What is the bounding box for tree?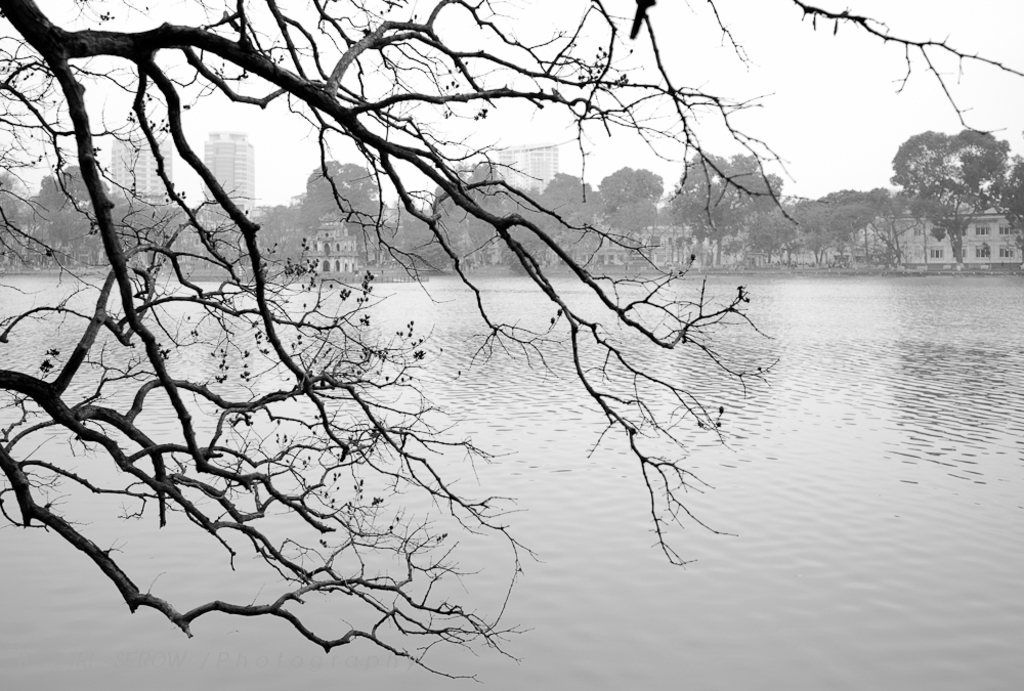
BBox(589, 163, 671, 266).
